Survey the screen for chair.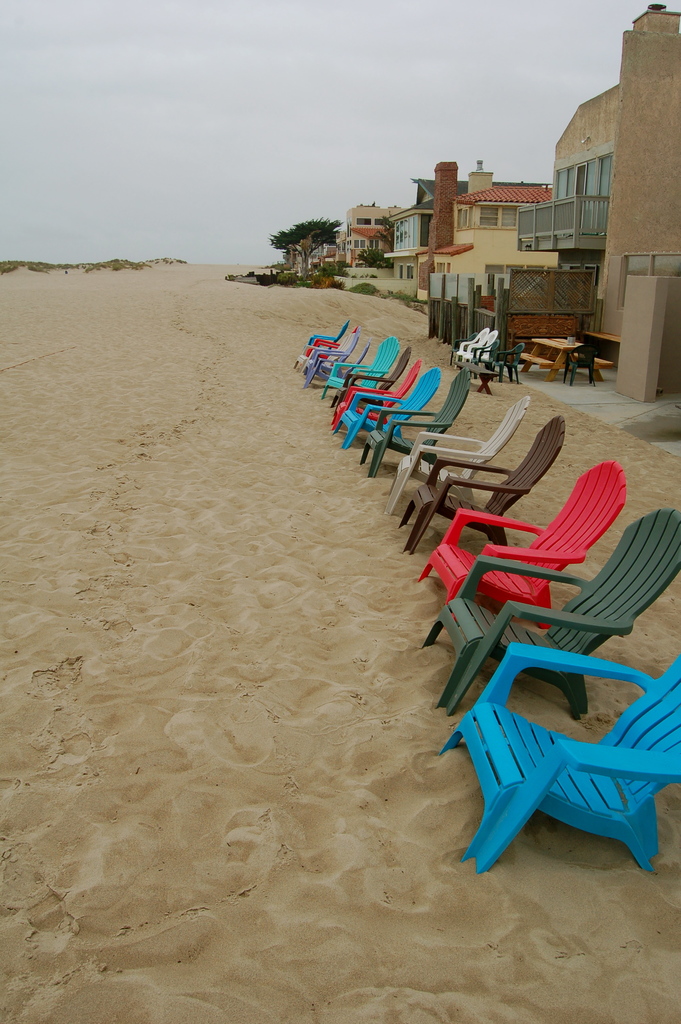
Survey found: 322/361/425/429.
